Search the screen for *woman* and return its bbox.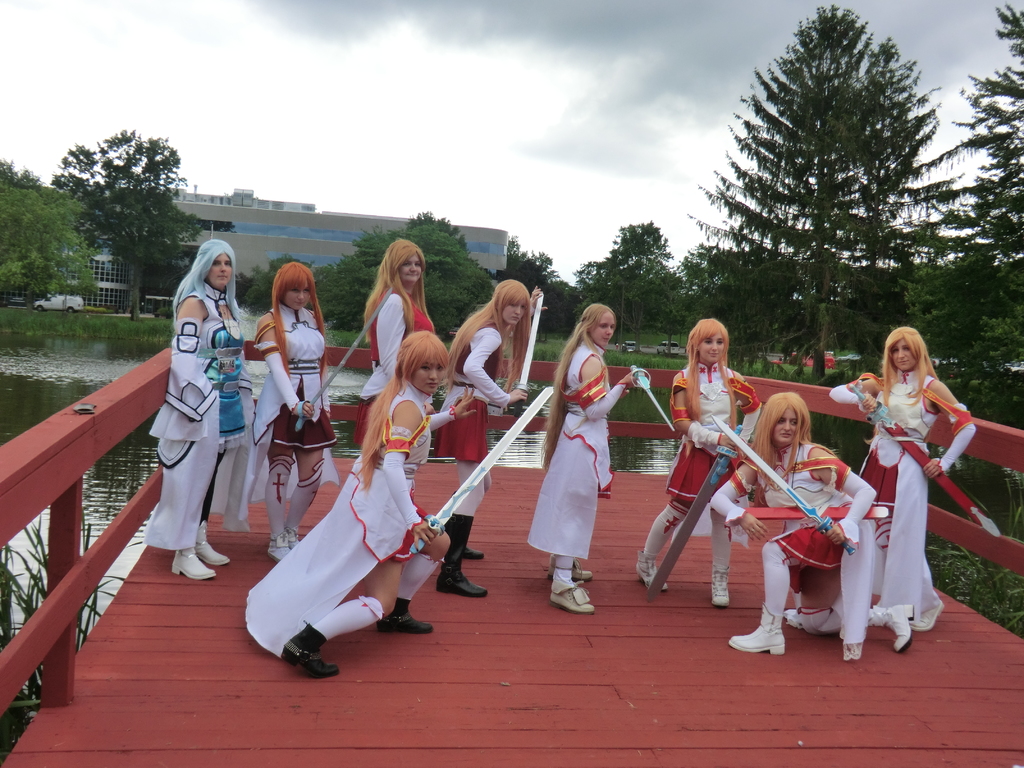
Found: (left=255, top=253, right=351, bottom=557).
